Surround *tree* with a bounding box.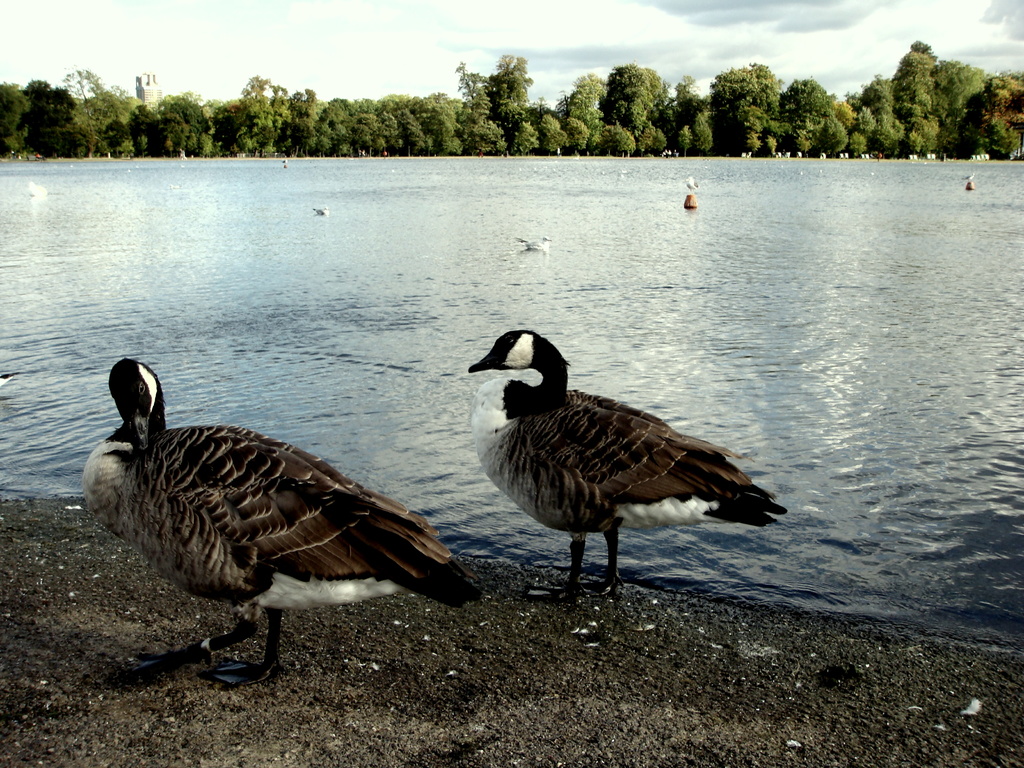
BBox(867, 75, 890, 115).
